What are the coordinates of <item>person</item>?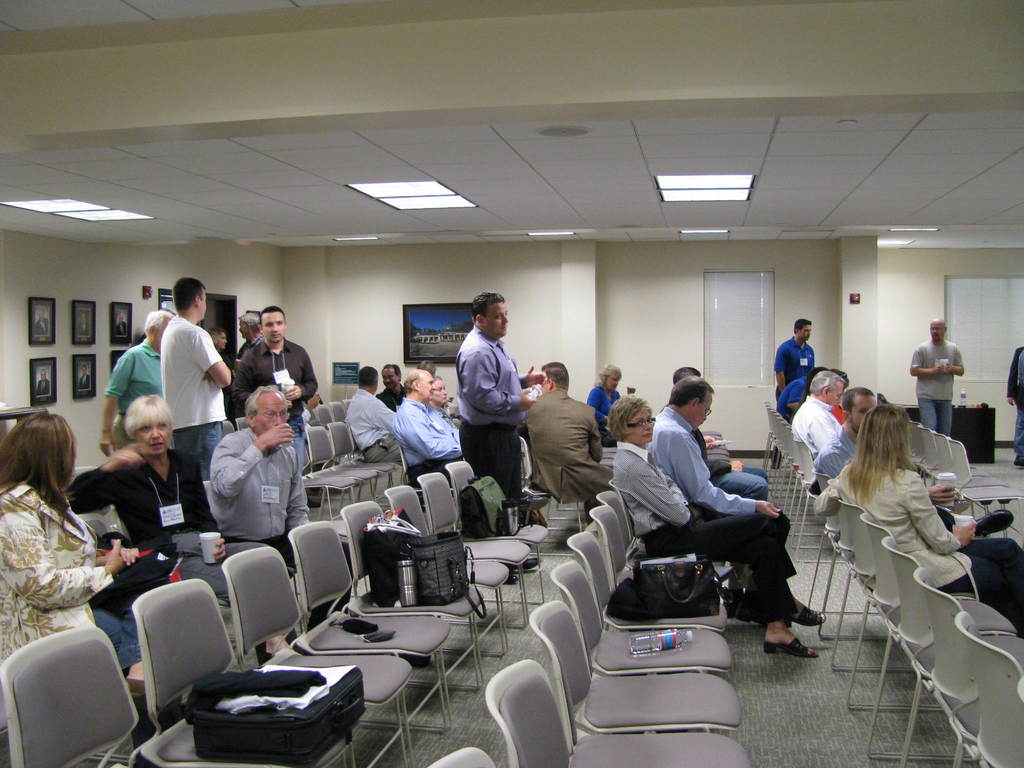
rect(768, 312, 821, 468).
